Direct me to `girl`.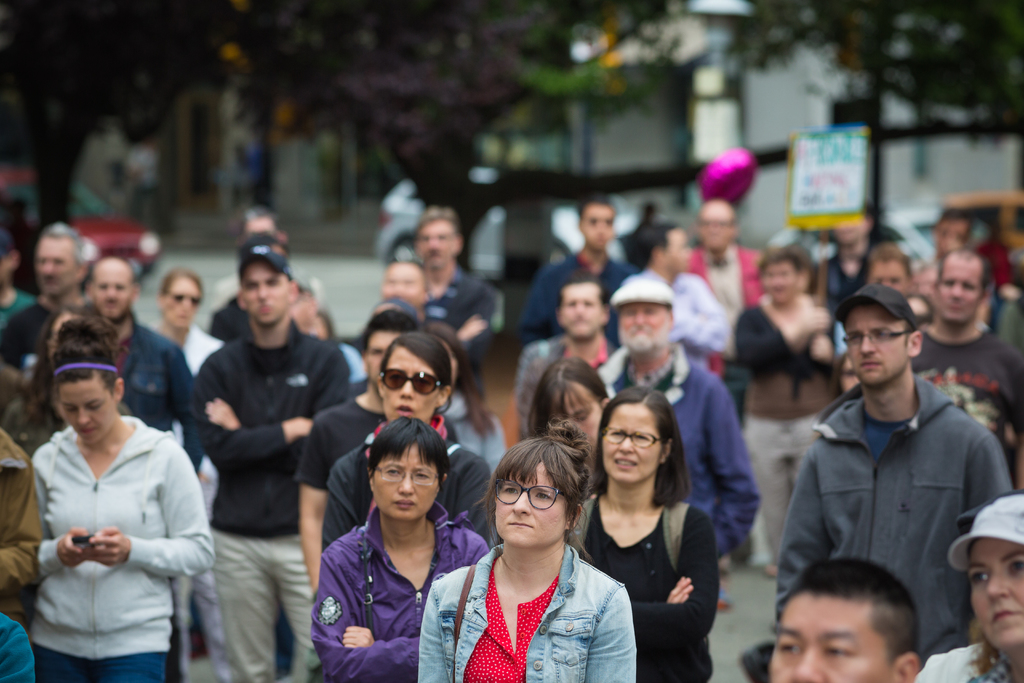
Direction: BBox(143, 262, 232, 406).
